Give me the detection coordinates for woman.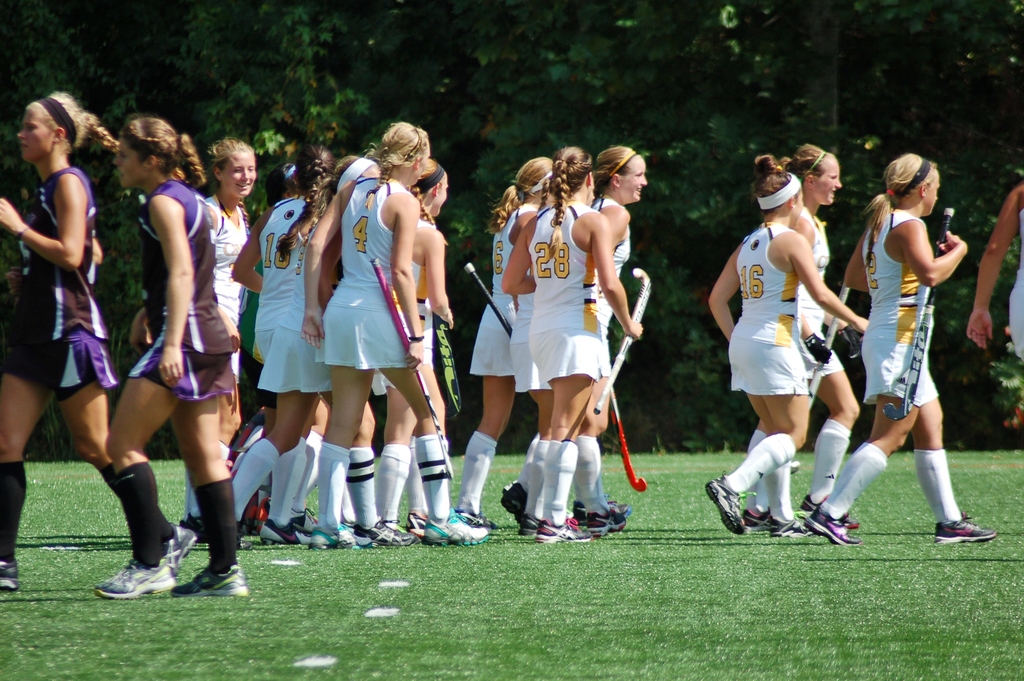
x1=702 y1=154 x2=873 y2=533.
